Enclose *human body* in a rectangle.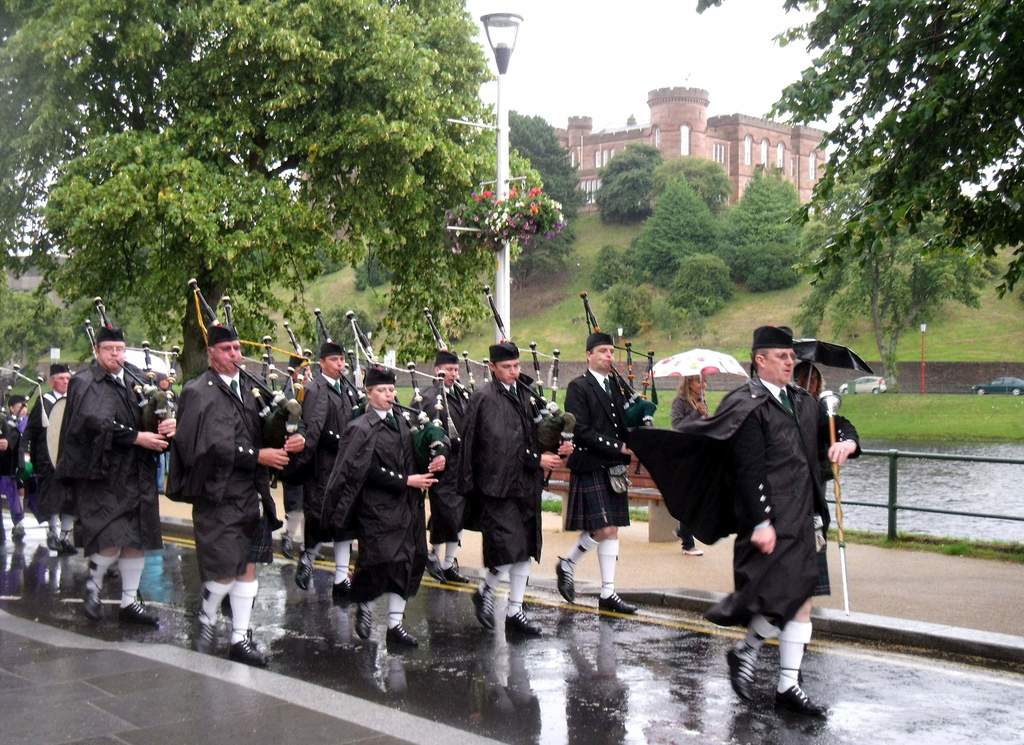
[546,333,661,614].
